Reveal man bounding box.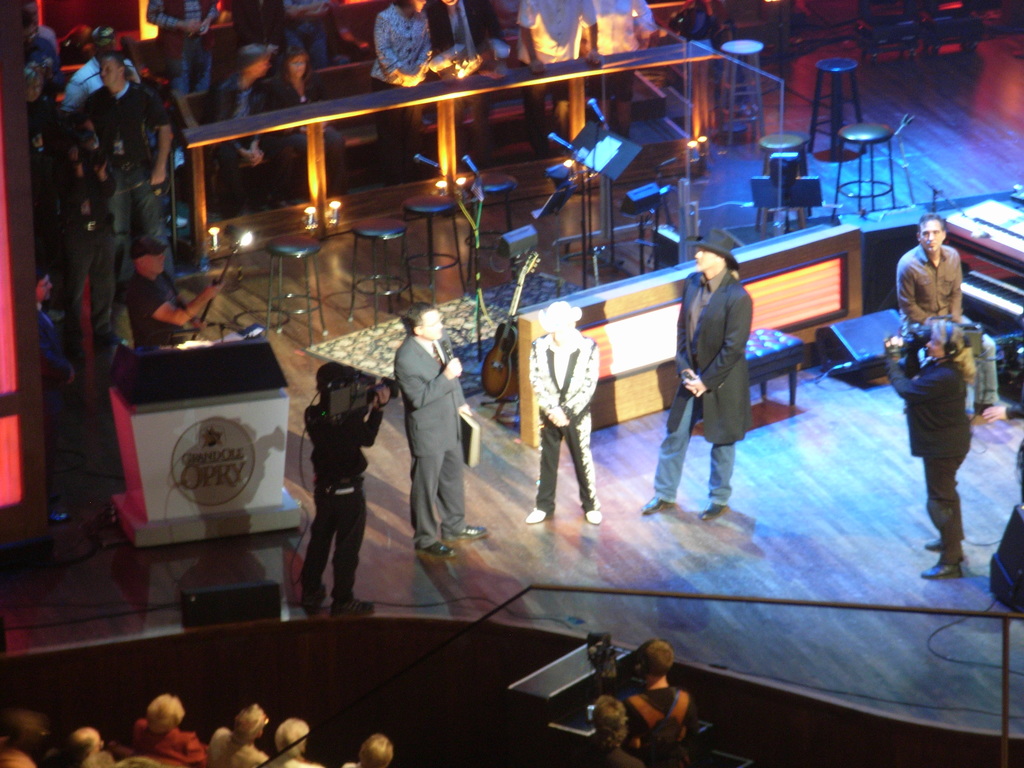
Revealed: (x1=66, y1=45, x2=172, y2=331).
